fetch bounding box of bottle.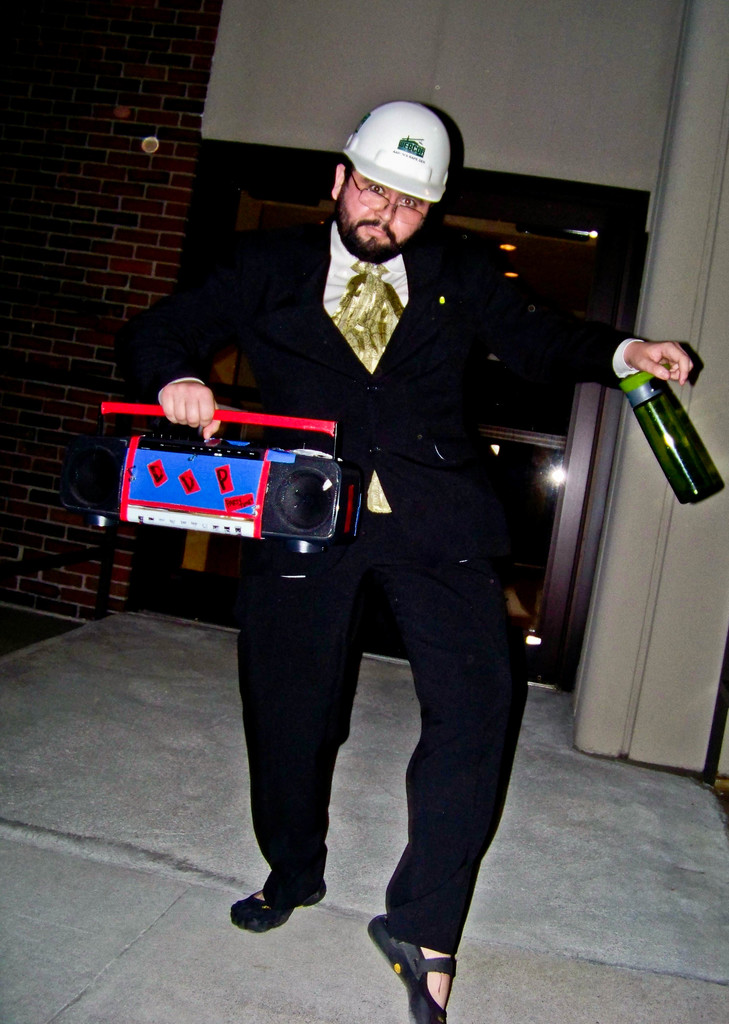
Bbox: detection(623, 361, 723, 507).
